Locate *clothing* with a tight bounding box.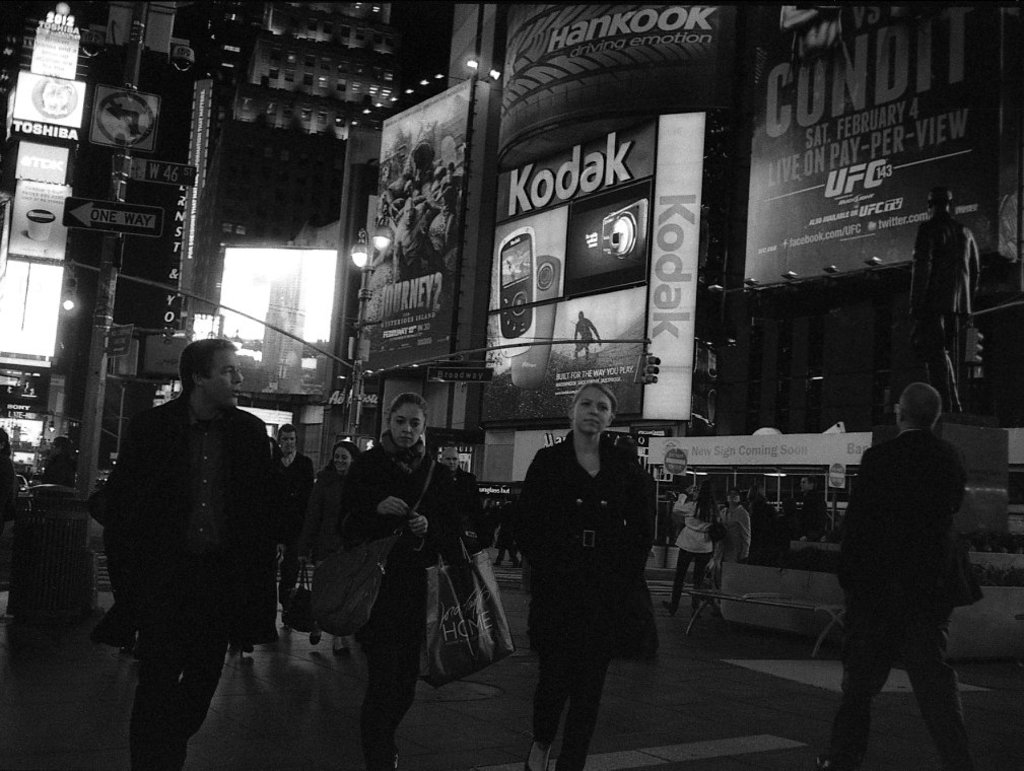
crop(799, 489, 829, 540).
